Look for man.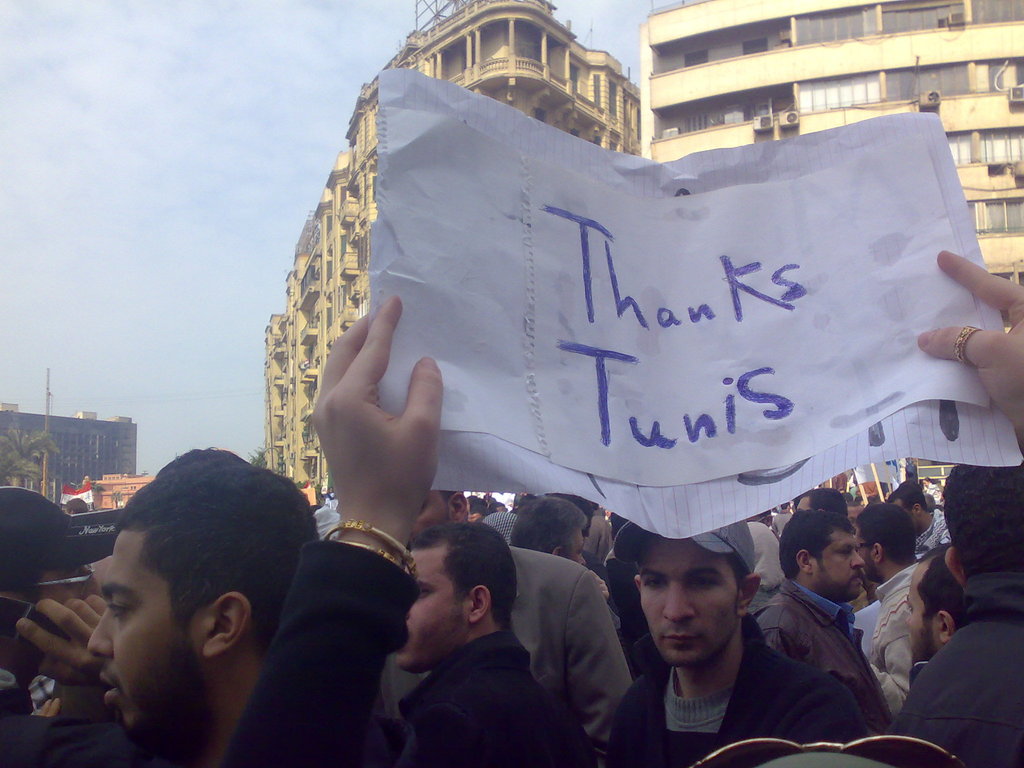
Found: 758, 509, 897, 716.
